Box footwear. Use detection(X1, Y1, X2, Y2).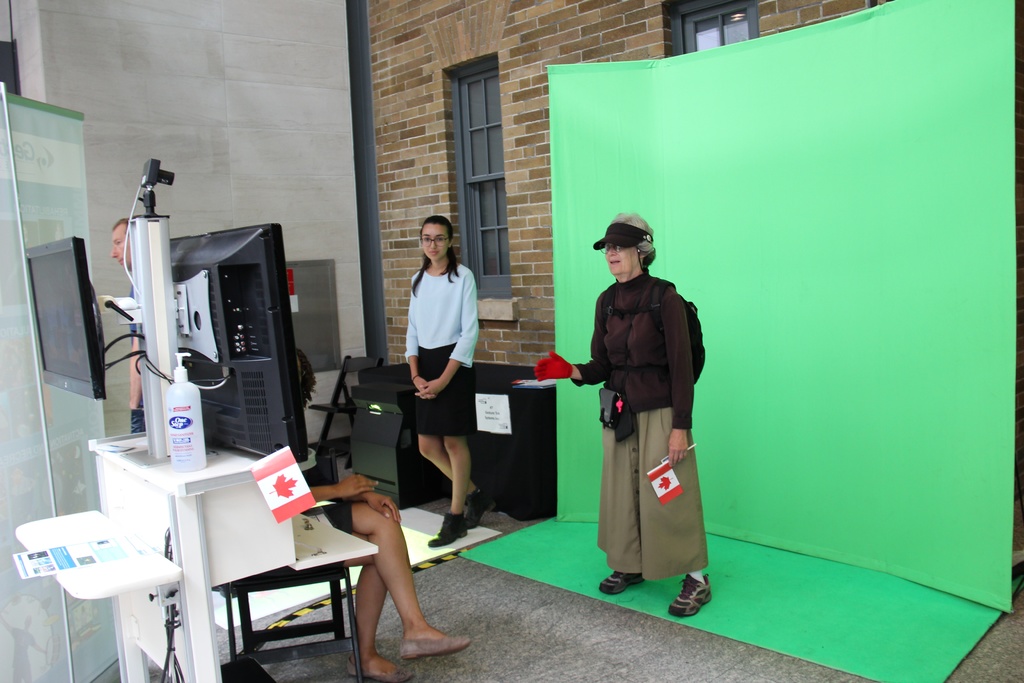
detection(429, 514, 467, 547).
